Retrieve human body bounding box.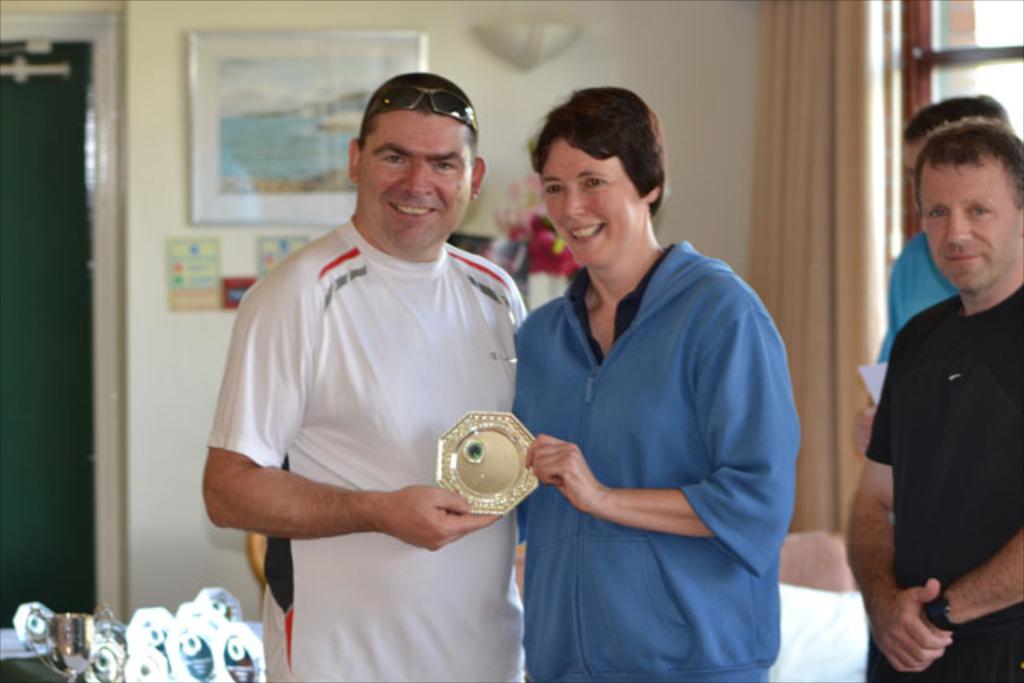
Bounding box: 222,94,582,682.
